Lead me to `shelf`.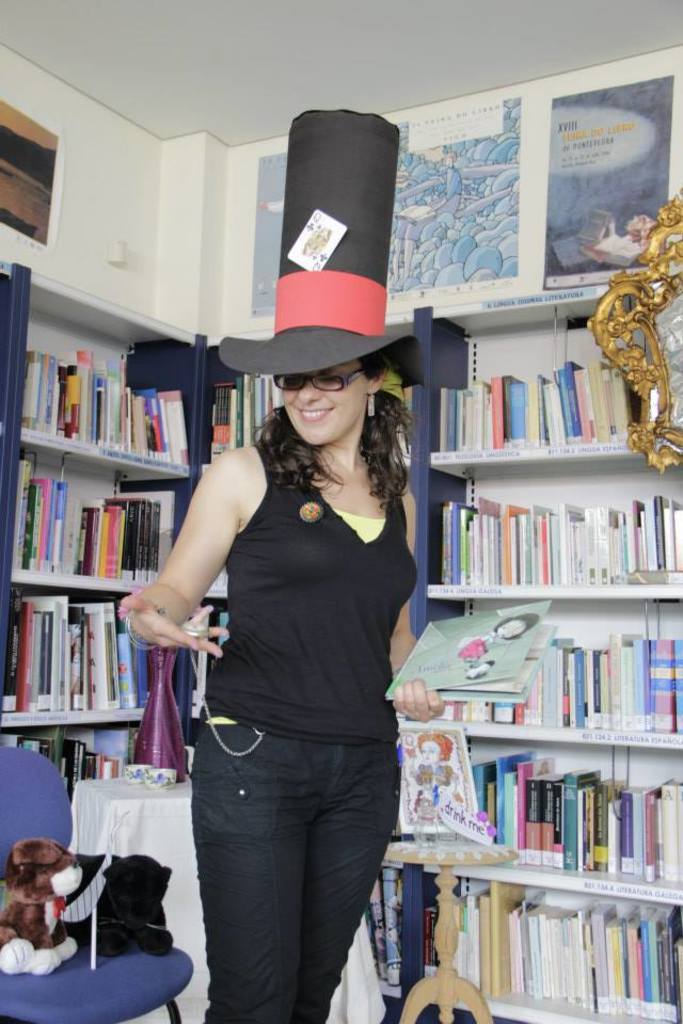
Lead to 401,425,682,611.
